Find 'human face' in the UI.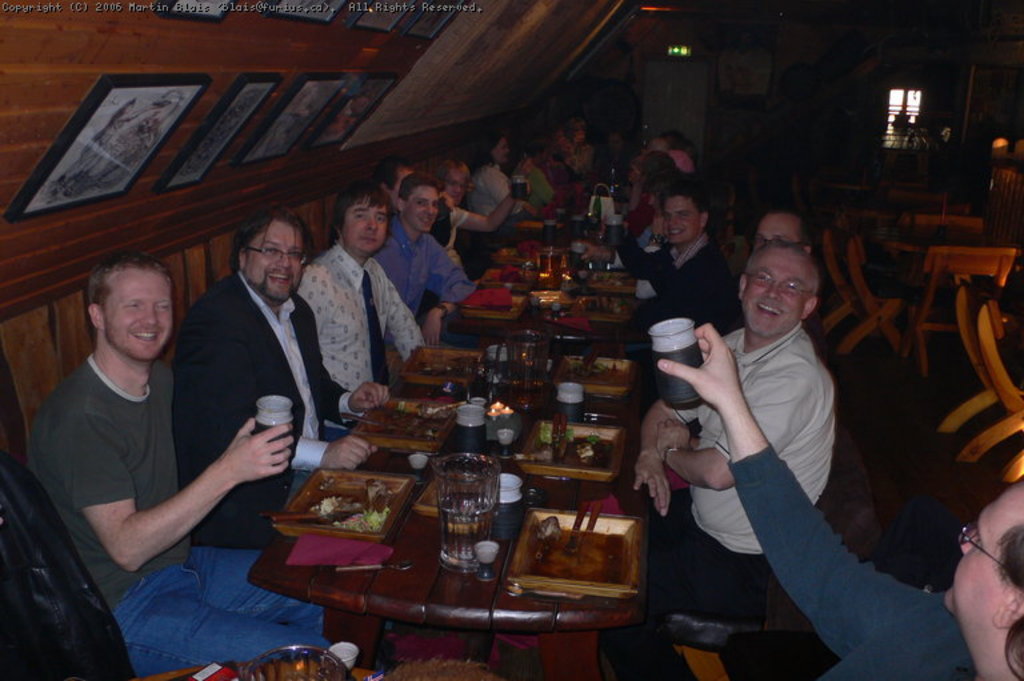
UI element at l=940, t=480, r=1023, b=604.
